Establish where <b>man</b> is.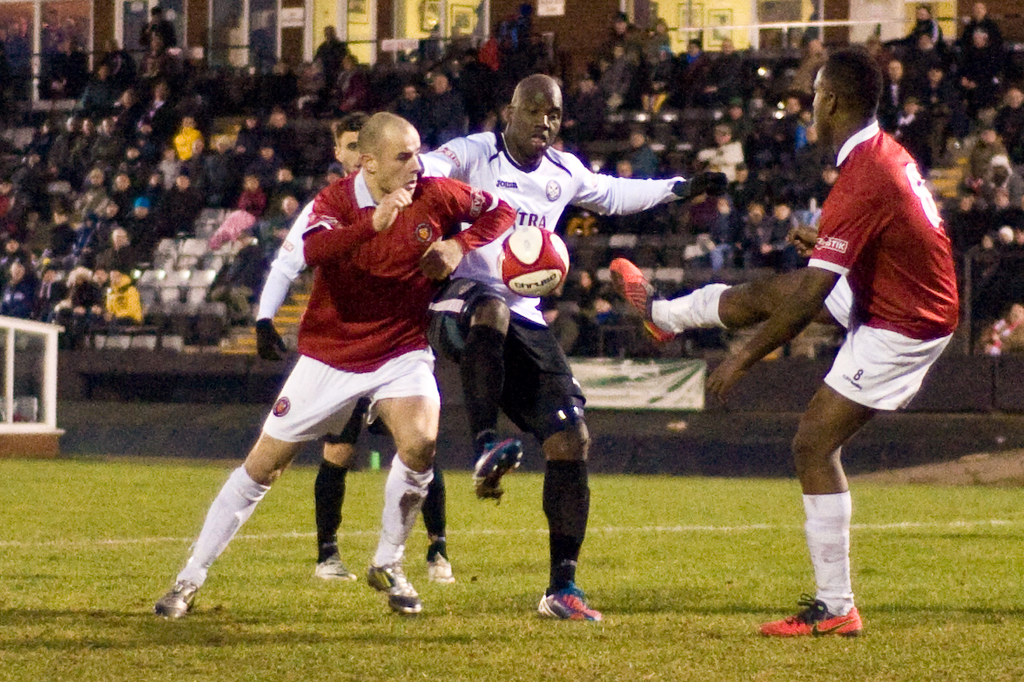
Established at pyautogui.locateOnScreen(250, 105, 487, 614).
